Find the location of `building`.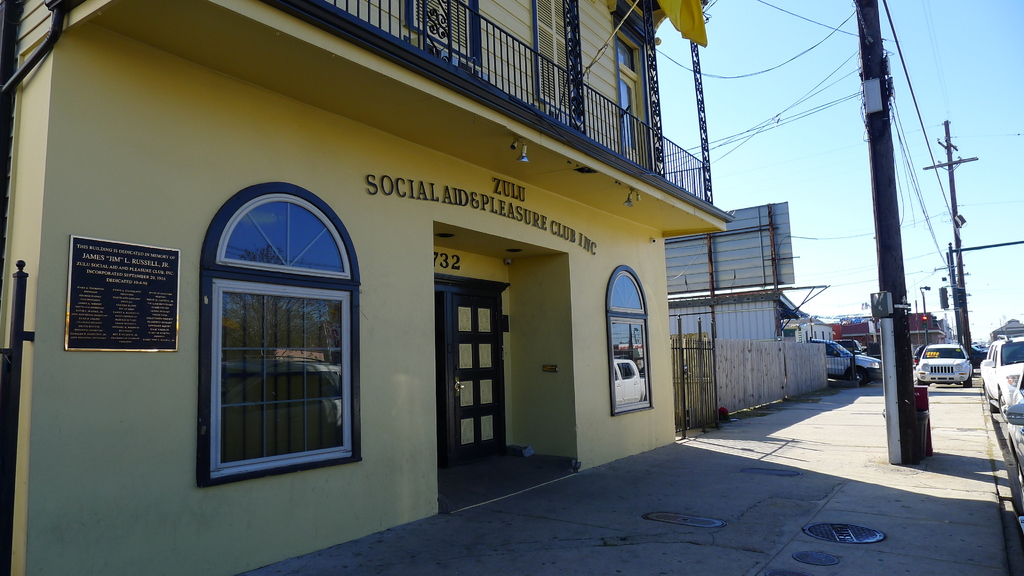
Location: 851:312:937:351.
